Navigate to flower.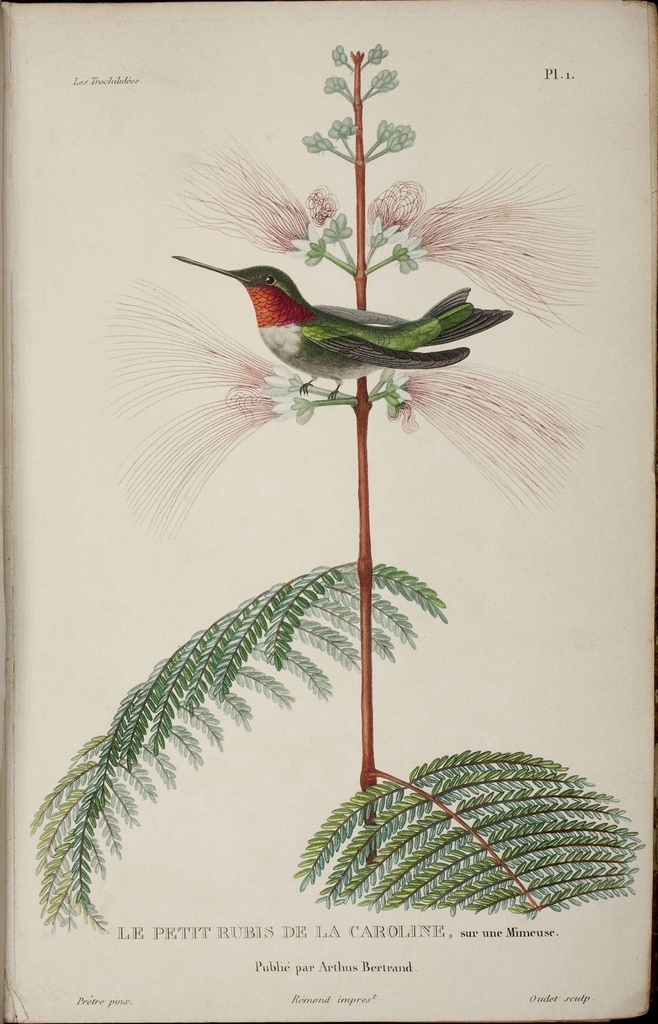
Navigation target: bbox(329, 115, 353, 152).
